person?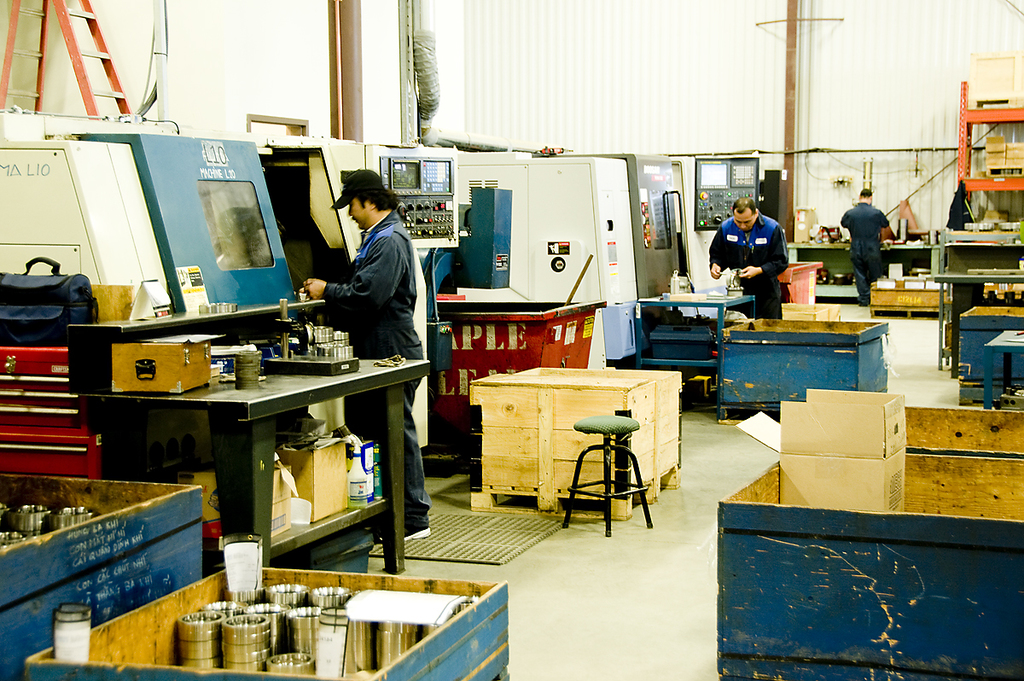
BBox(300, 167, 437, 544)
